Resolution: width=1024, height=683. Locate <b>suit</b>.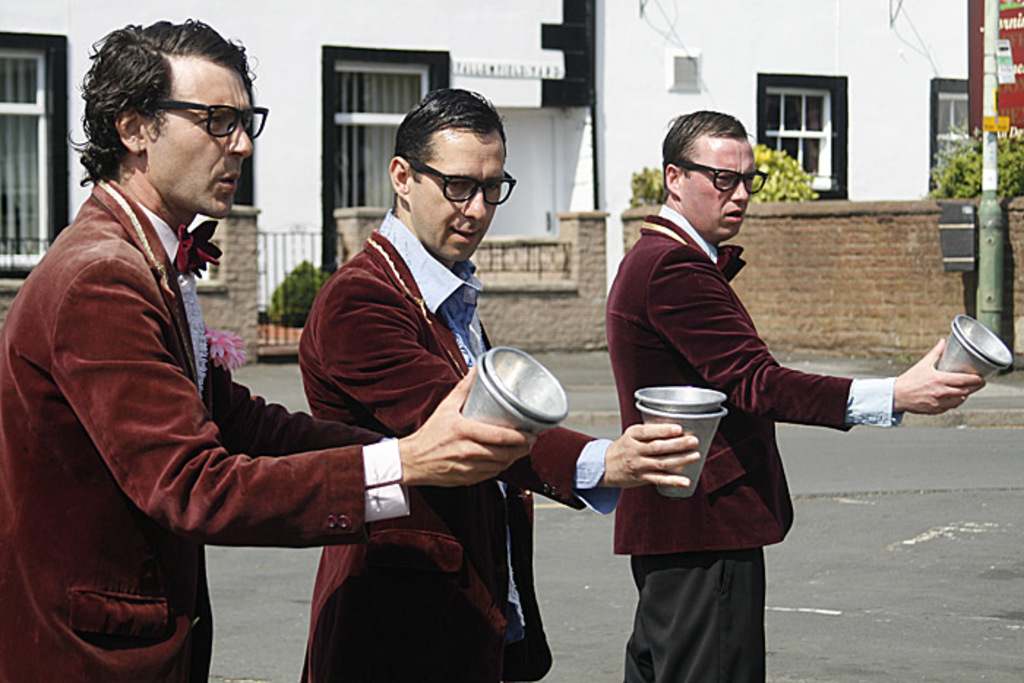
[604, 212, 857, 682].
